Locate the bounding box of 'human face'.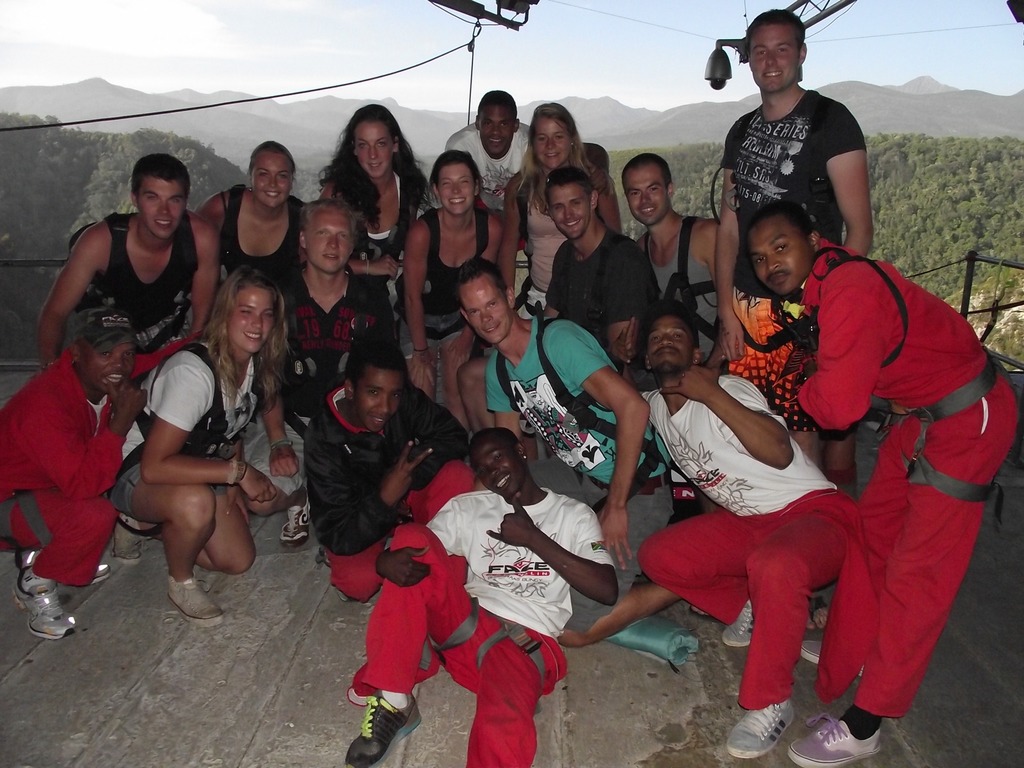
Bounding box: bbox=(531, 116, 573, 170).
